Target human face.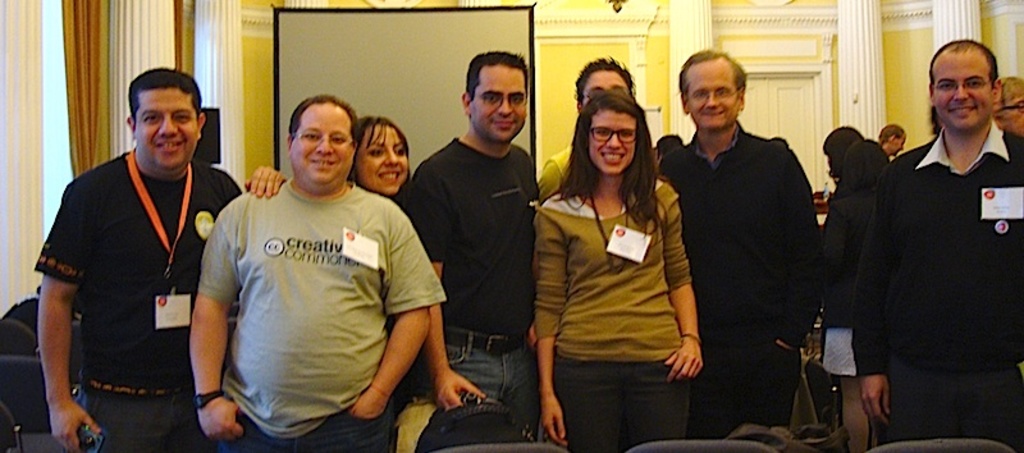
Target region: crop(932, 49, 998, 123).
